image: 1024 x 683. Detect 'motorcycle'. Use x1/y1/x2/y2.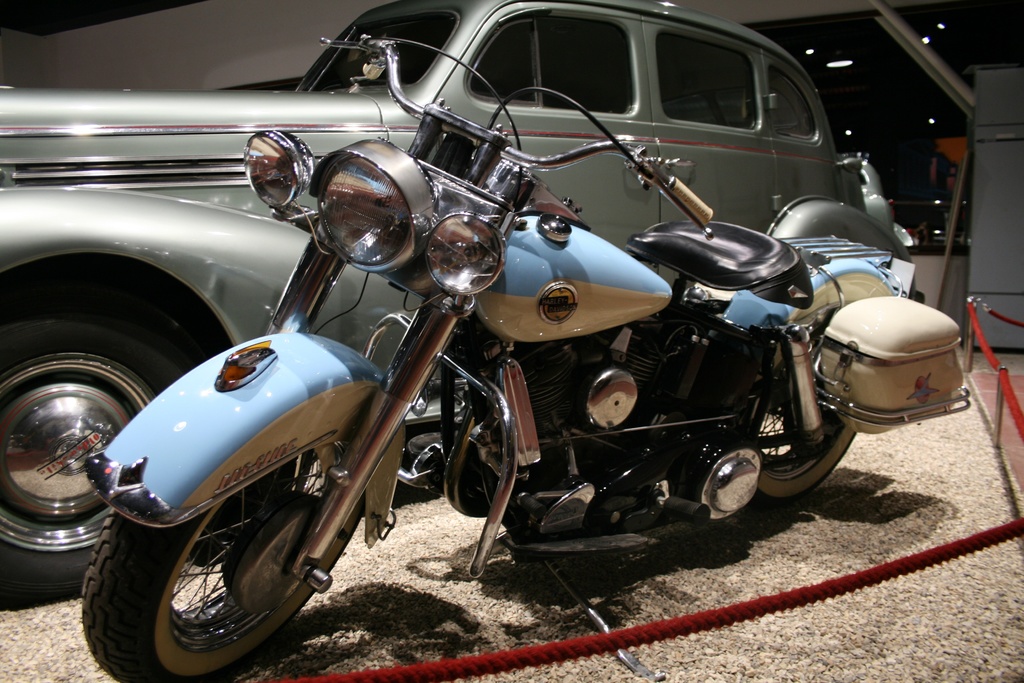
12/38/977/646.
